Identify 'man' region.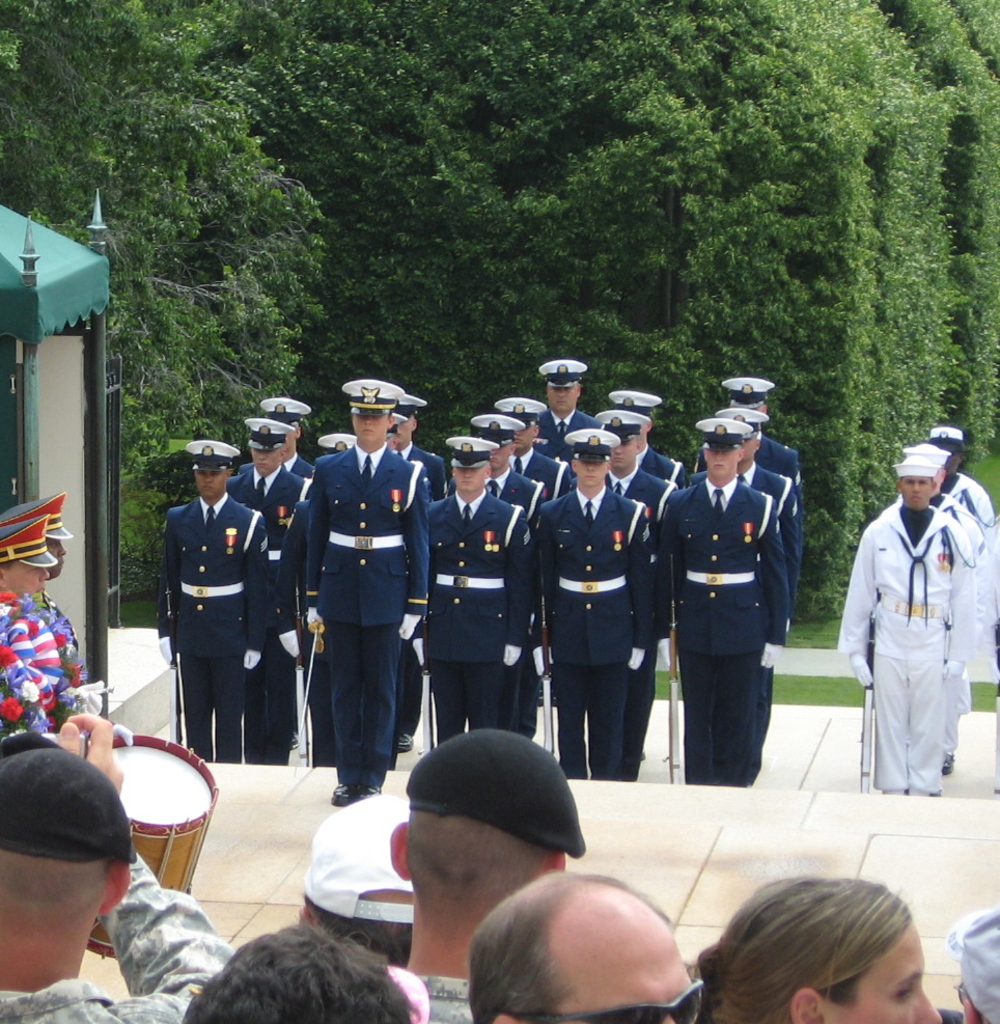
Region: (522,423,650,780).
